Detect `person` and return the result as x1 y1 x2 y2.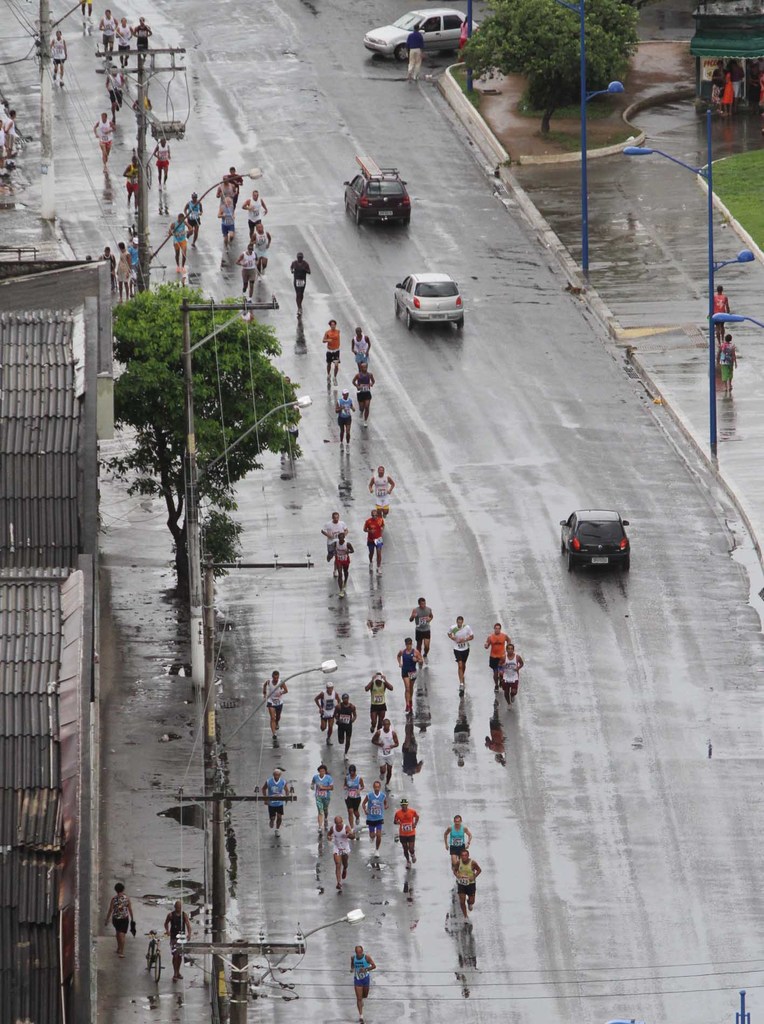
486 622 511 687.
